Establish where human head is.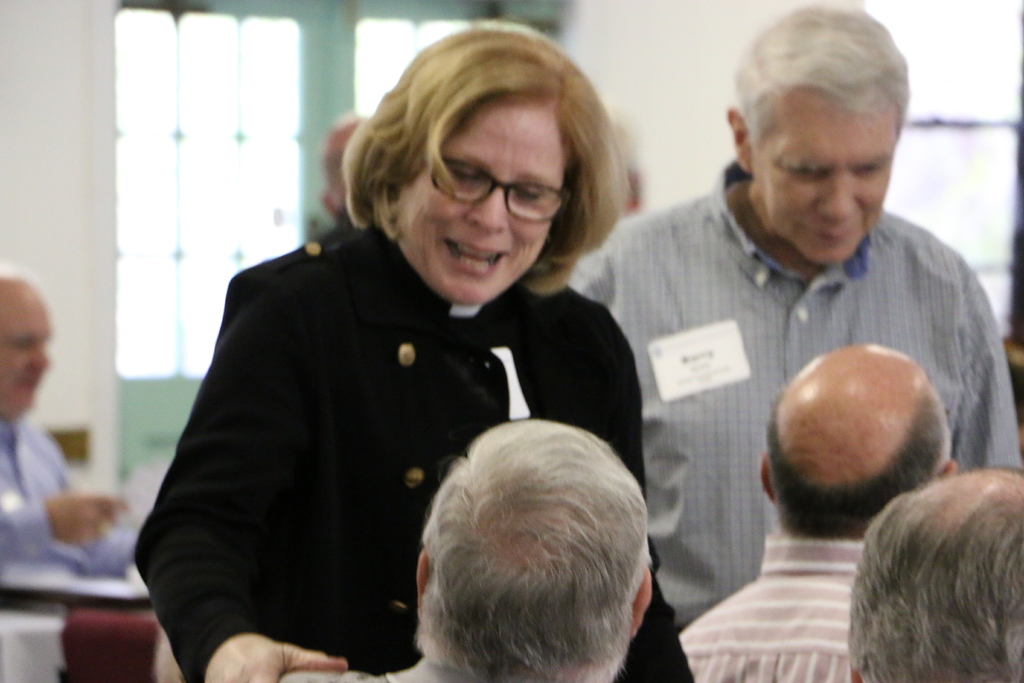
Established at rect(362, 26, 610, 303).
